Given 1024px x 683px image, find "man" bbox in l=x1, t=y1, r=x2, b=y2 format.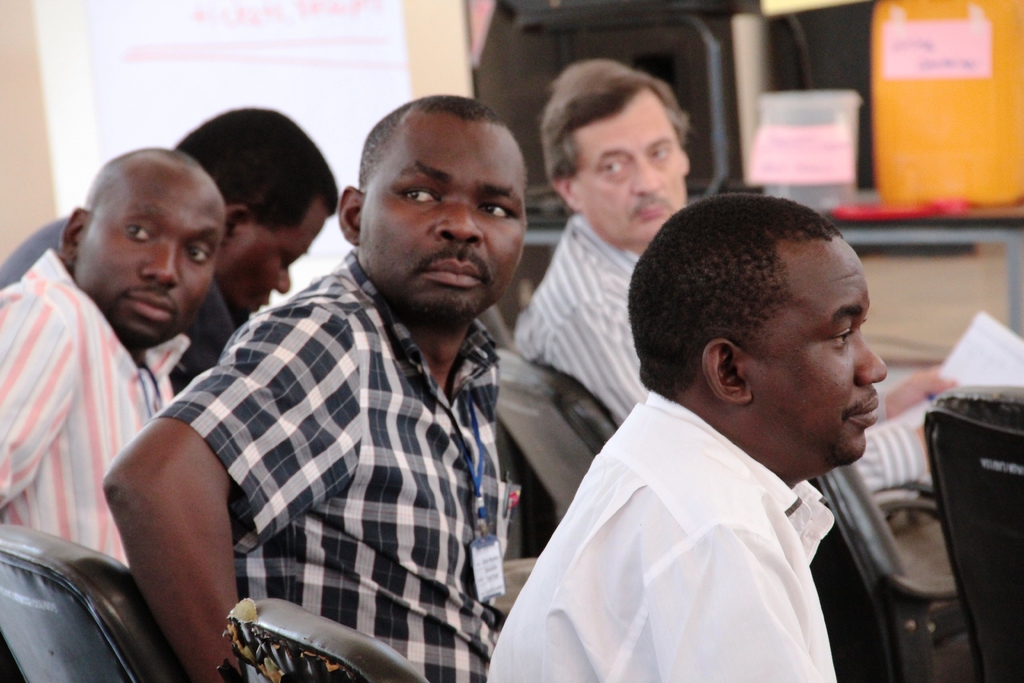
l=0, t=145, r=226, b=570.
